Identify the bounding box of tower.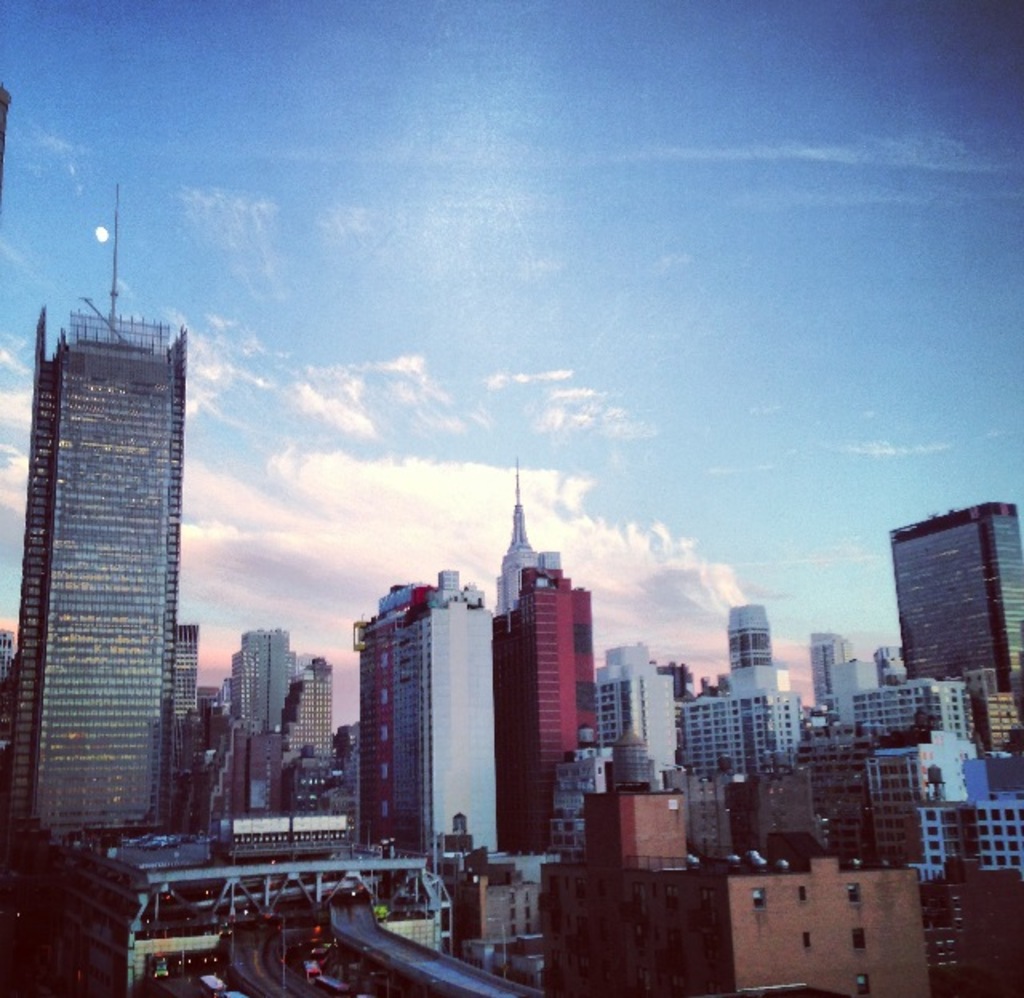
(491, 462, 568, 613).
